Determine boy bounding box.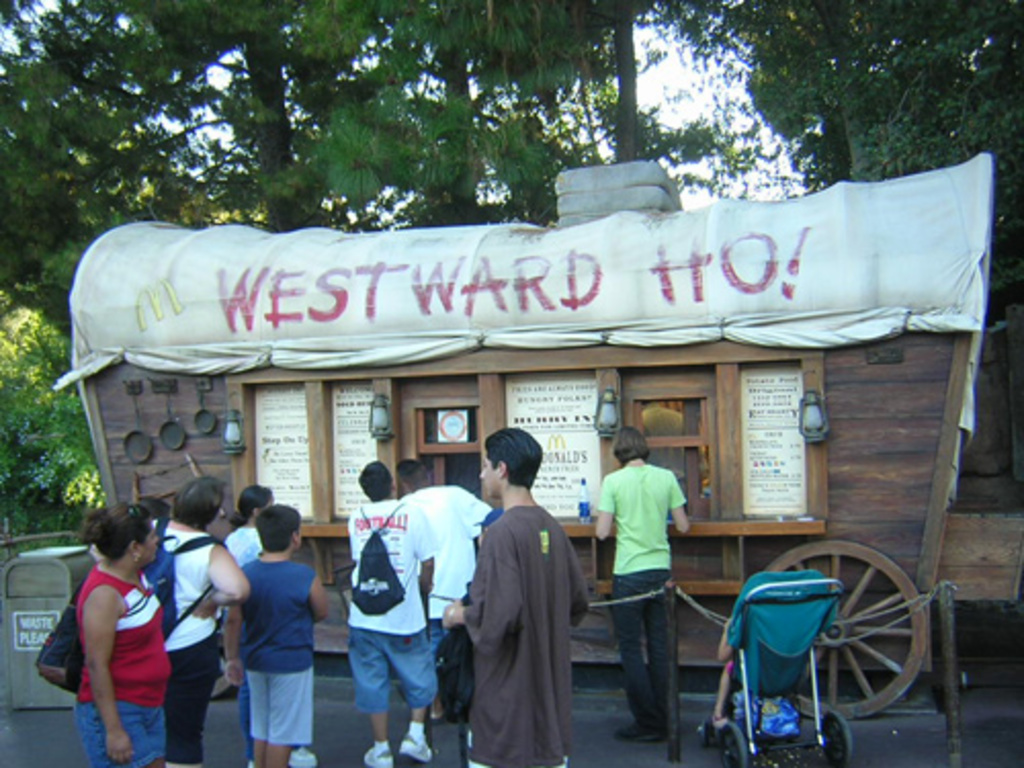
Determined: crop(223, 500, 330, 754).
